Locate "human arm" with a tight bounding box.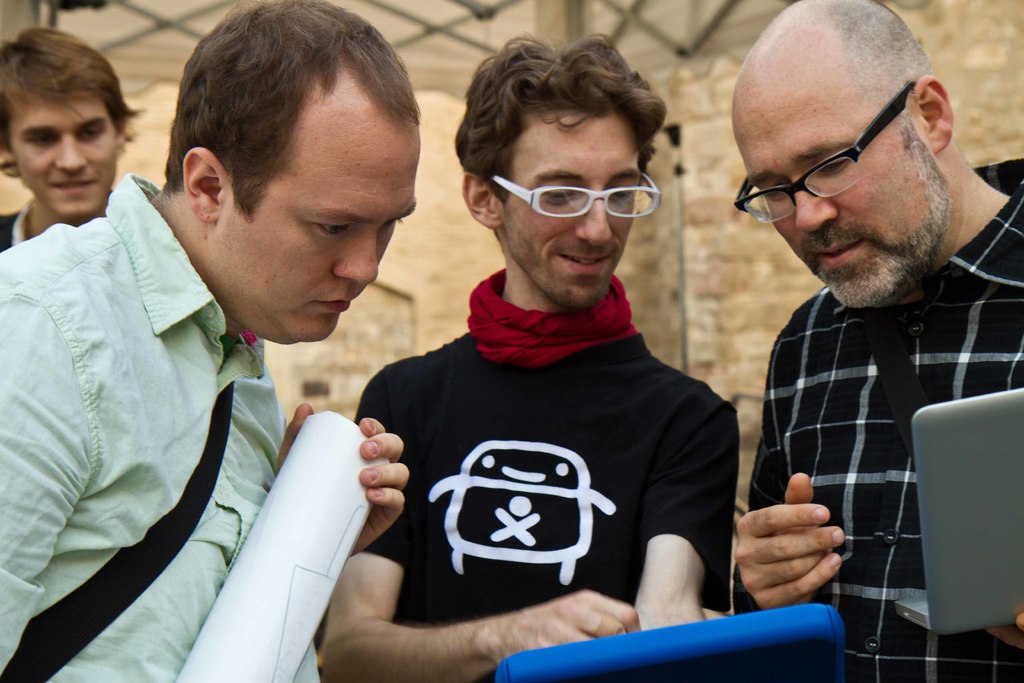
726:431:852:614.
